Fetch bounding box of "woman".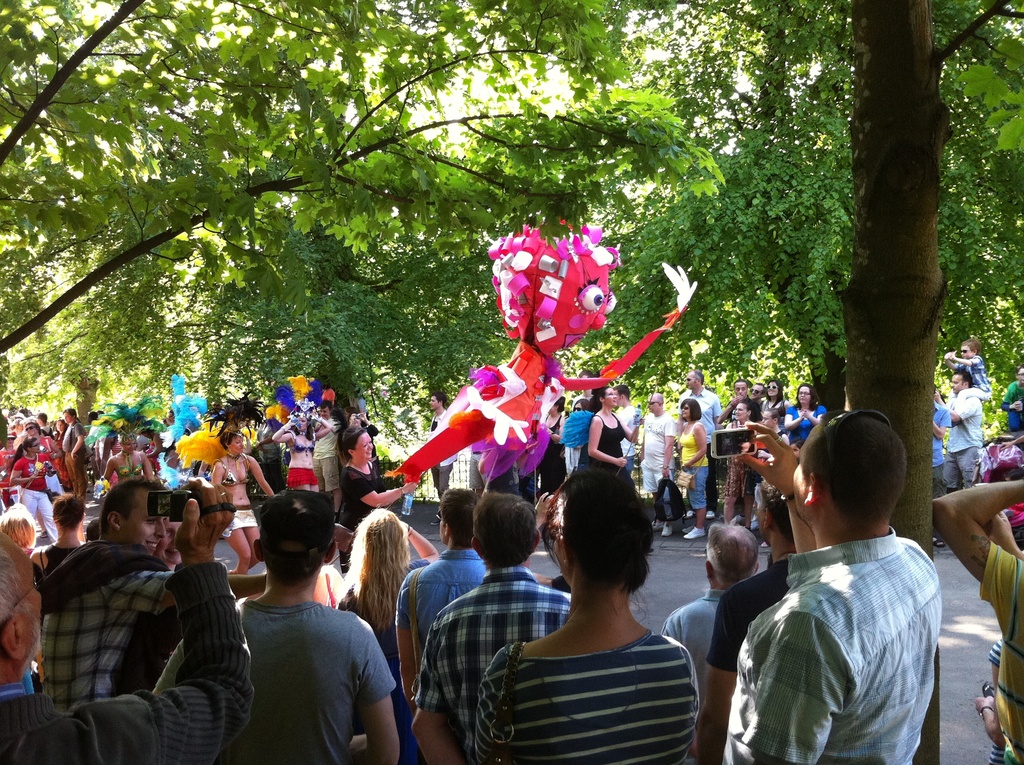
Bbox: box=[723, 398, 757, 531].
